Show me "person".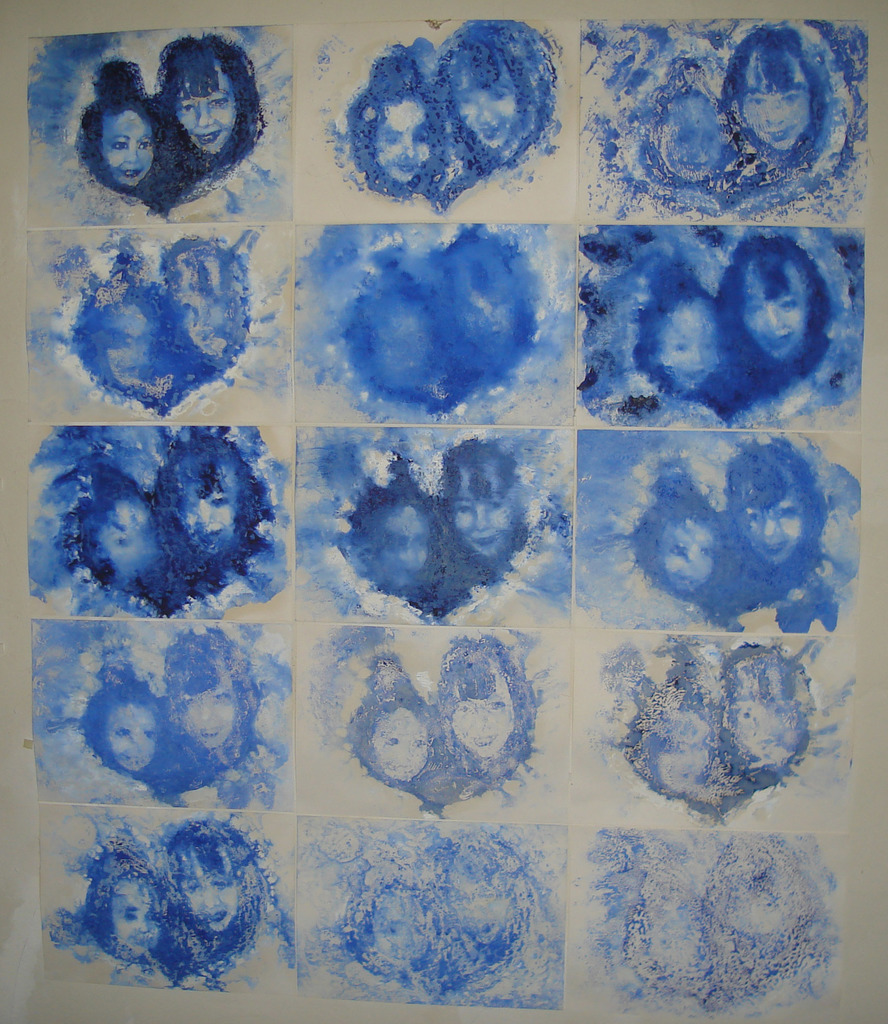
"person" is here: [725, 20, 839, 159].
